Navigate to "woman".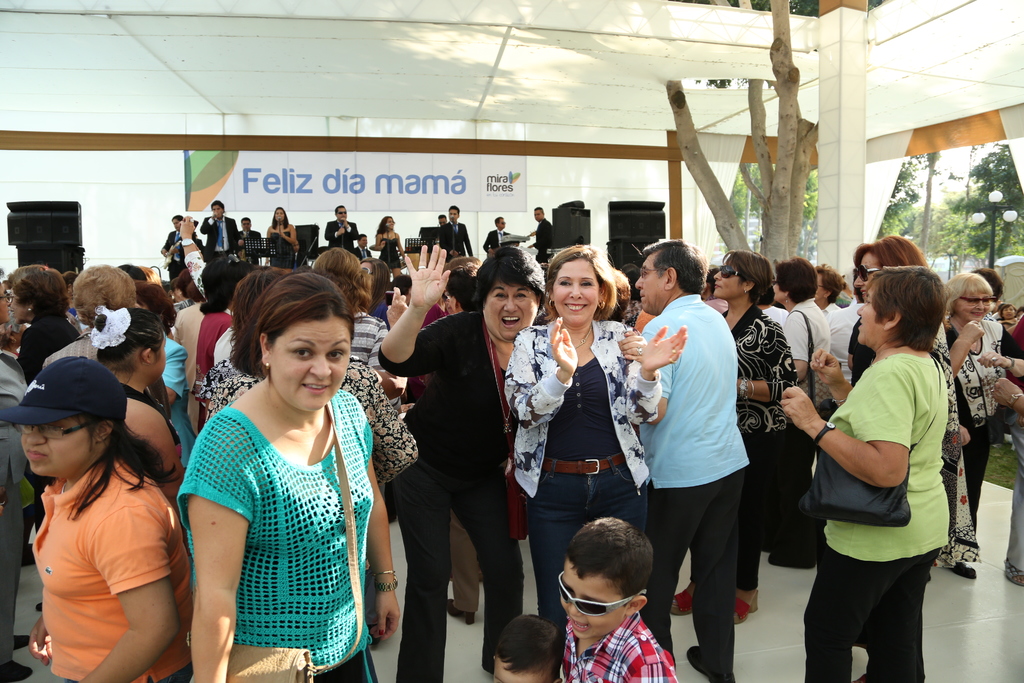
Navigation target: {"left": 506, "top": 245, "right": 689, "bottom": 677}.
